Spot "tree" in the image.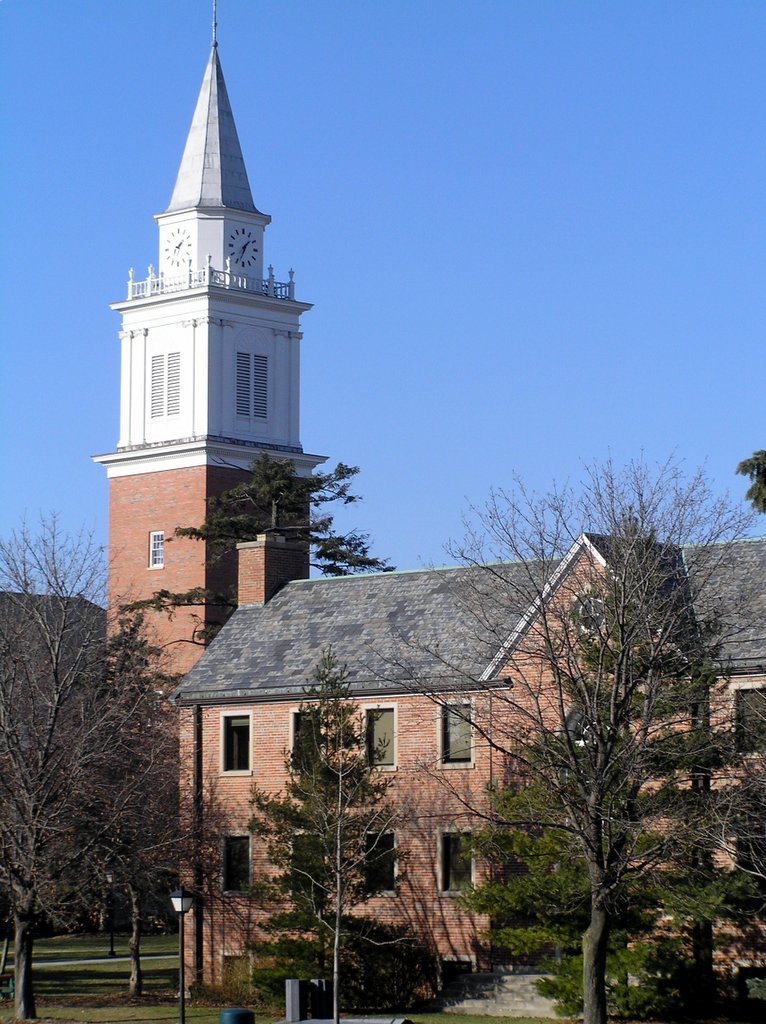
"tree" found at [left=112, top=452, right=395, bottom=650].
